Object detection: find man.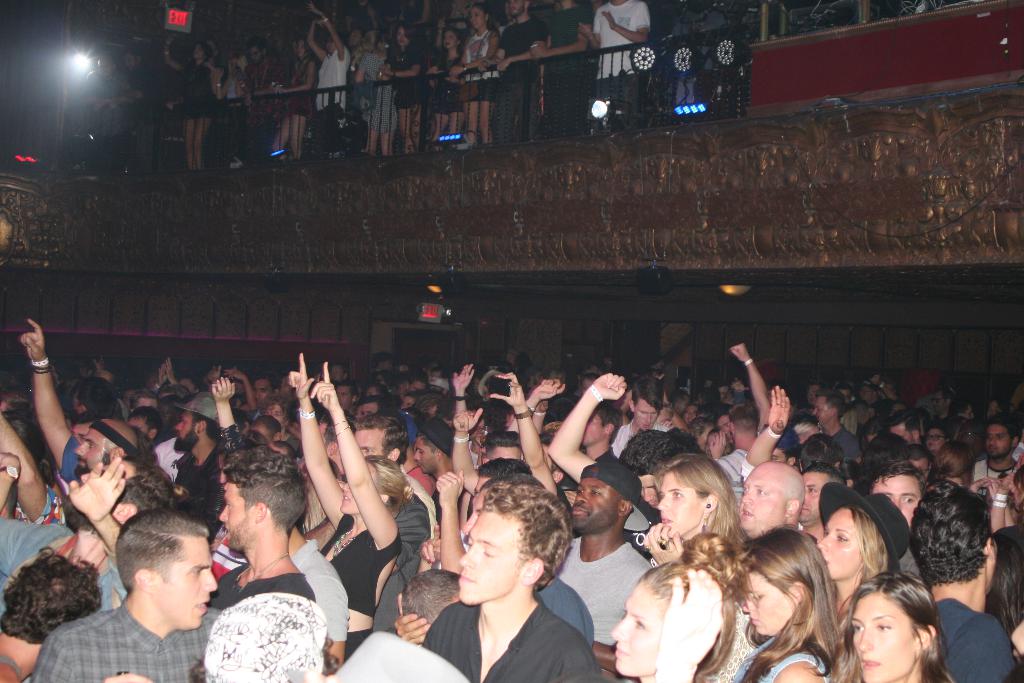
x1=966 y1=415 x2=1023 y2=502.
